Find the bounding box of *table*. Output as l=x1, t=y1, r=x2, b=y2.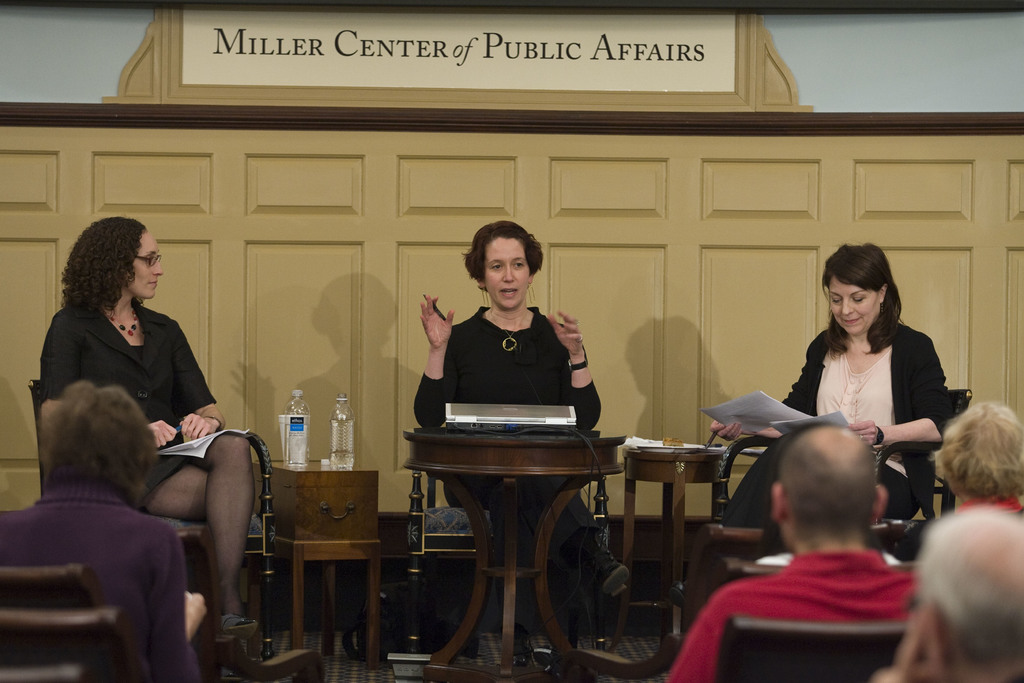
l=397, t=403, r=634, b=665.
